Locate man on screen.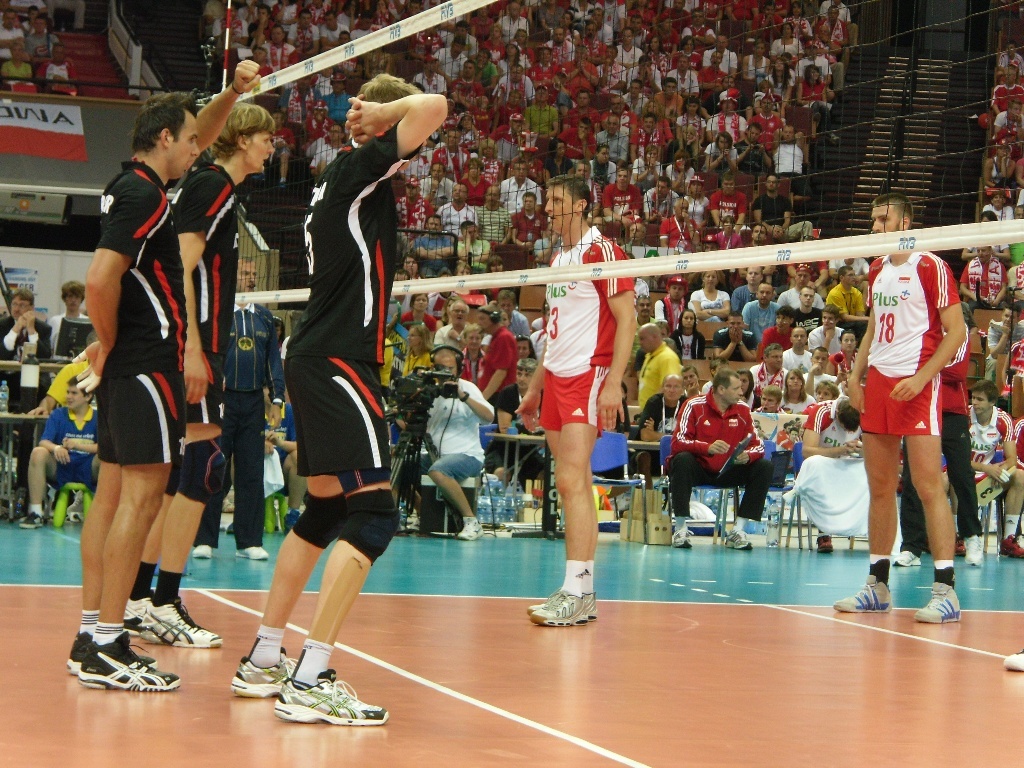
On screen at detection(276, 72, 324, 138).
